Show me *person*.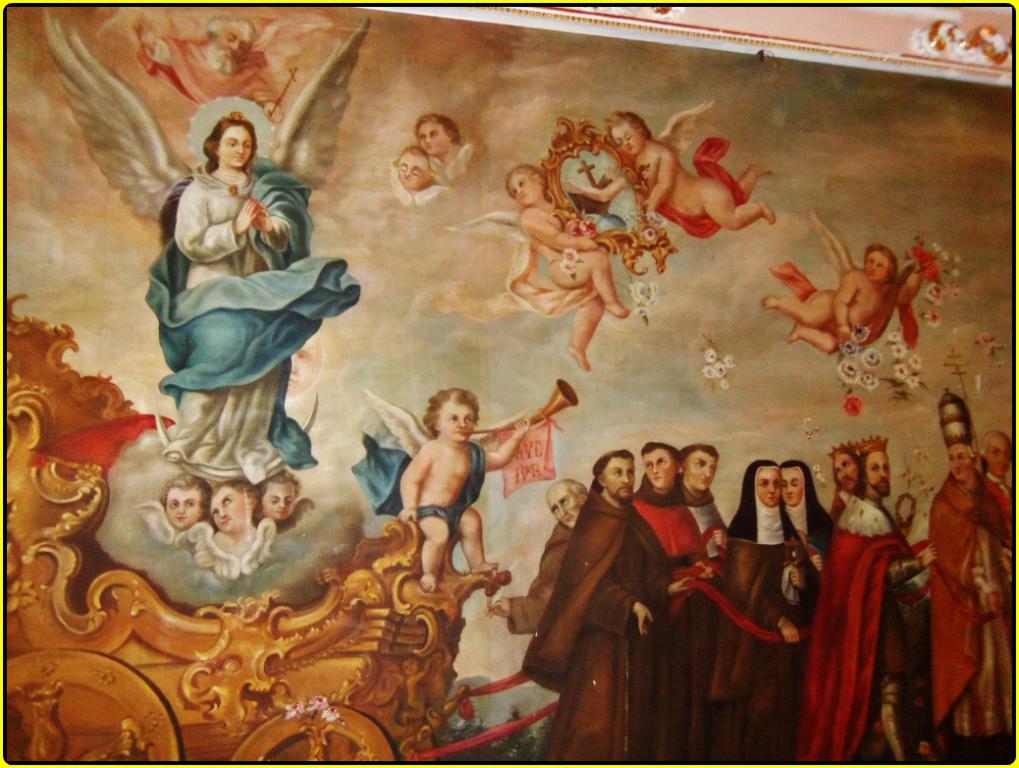
*person* is here: 487/479/589/635.
